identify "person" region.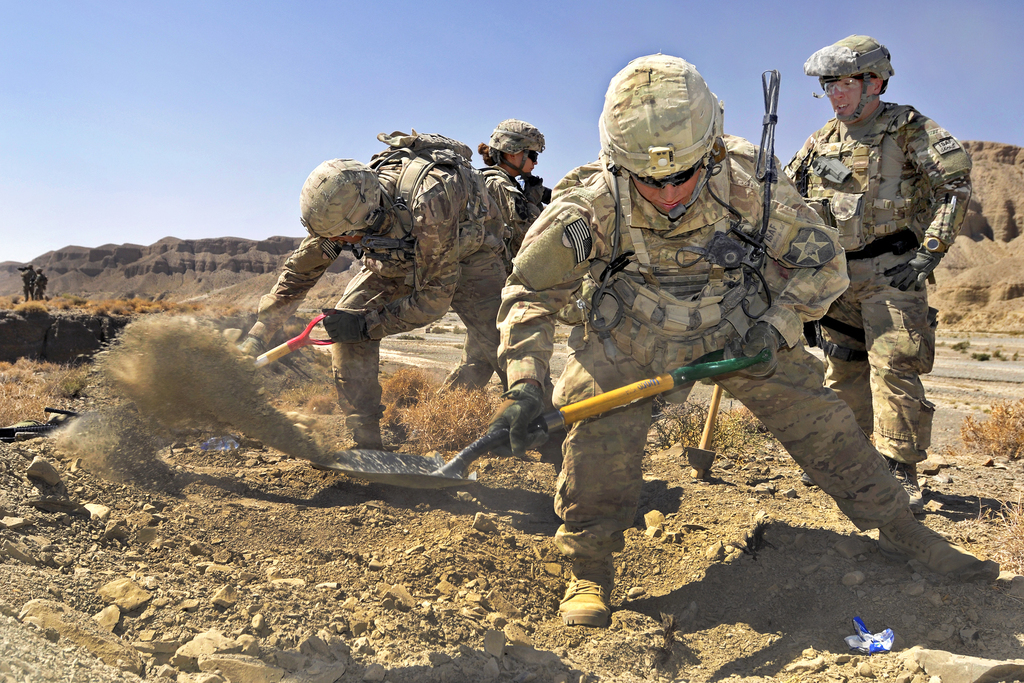
Region: 492/51/998/626.
